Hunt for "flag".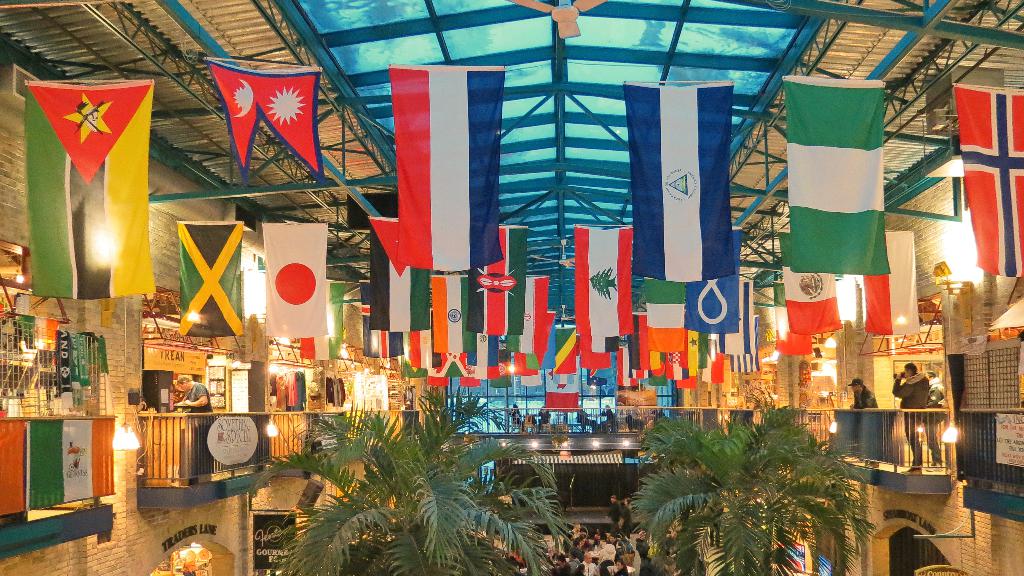
Hunted down at locate(778, 268, 845, 336).
